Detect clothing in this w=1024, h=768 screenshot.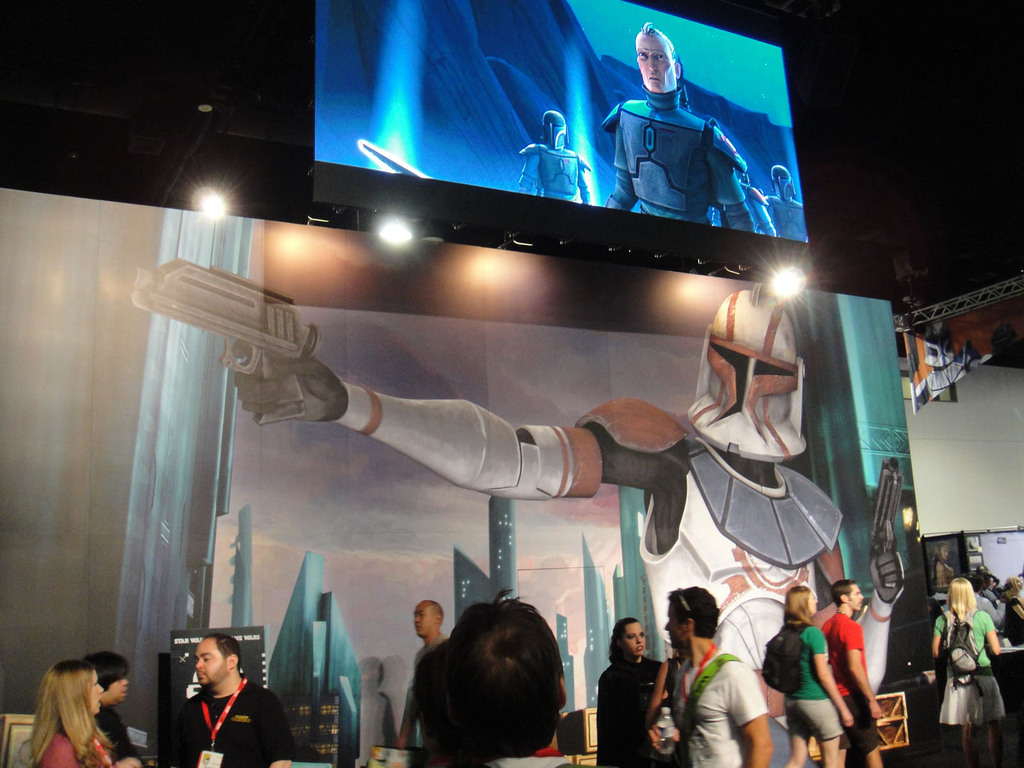
Detection: (x1=808, y1=608, x2=870, y2=749).
